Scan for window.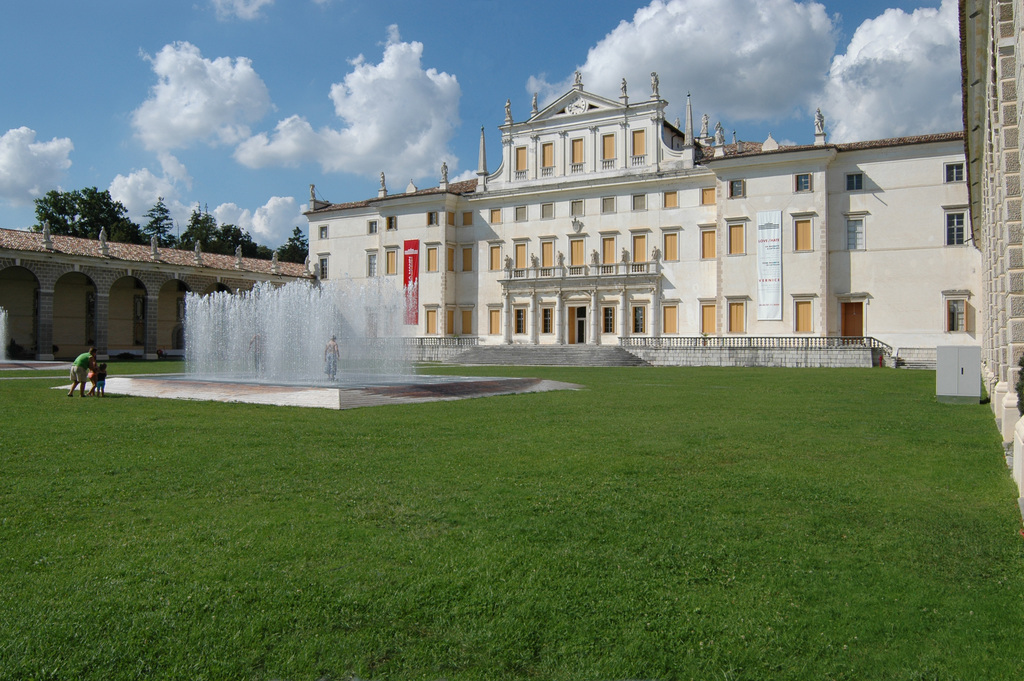
Scan result: [490, 310, 499, 332].
